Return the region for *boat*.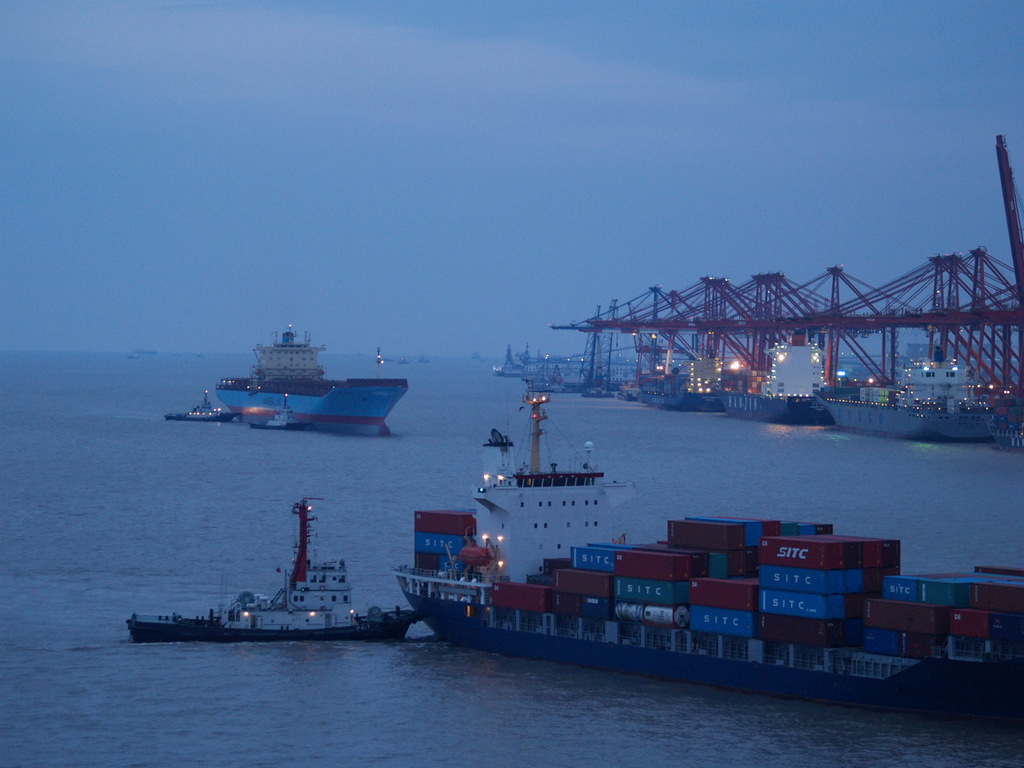
box=[615, 366, 658, 399].
